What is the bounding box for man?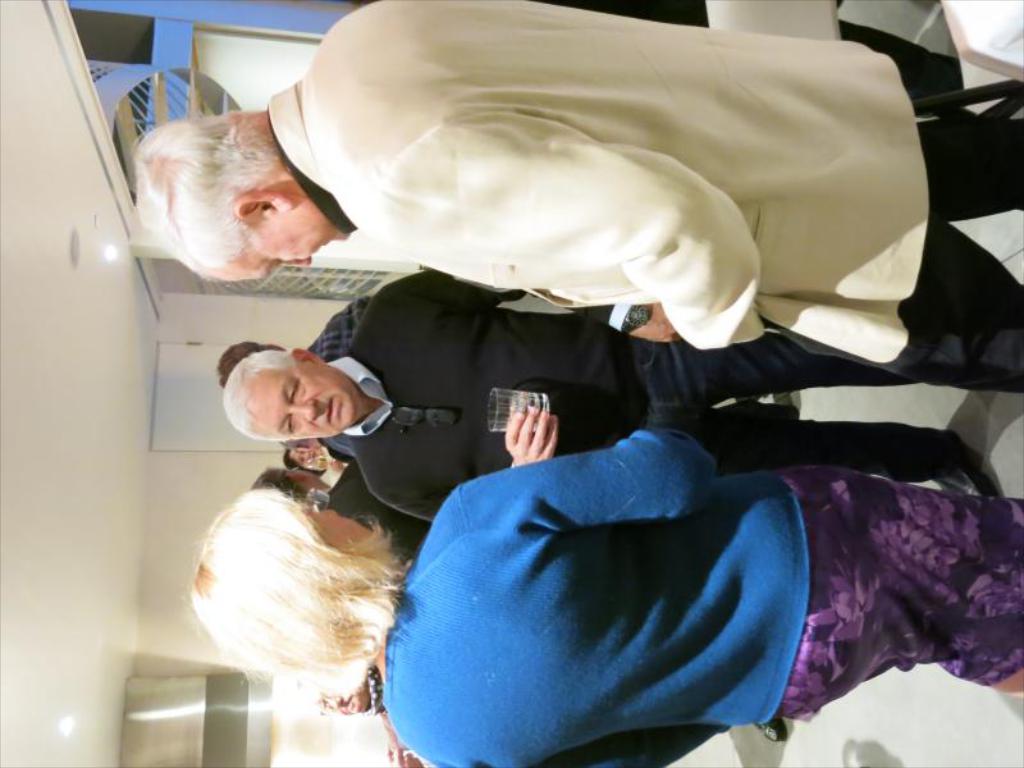
region(294, 663, 428, 767).
